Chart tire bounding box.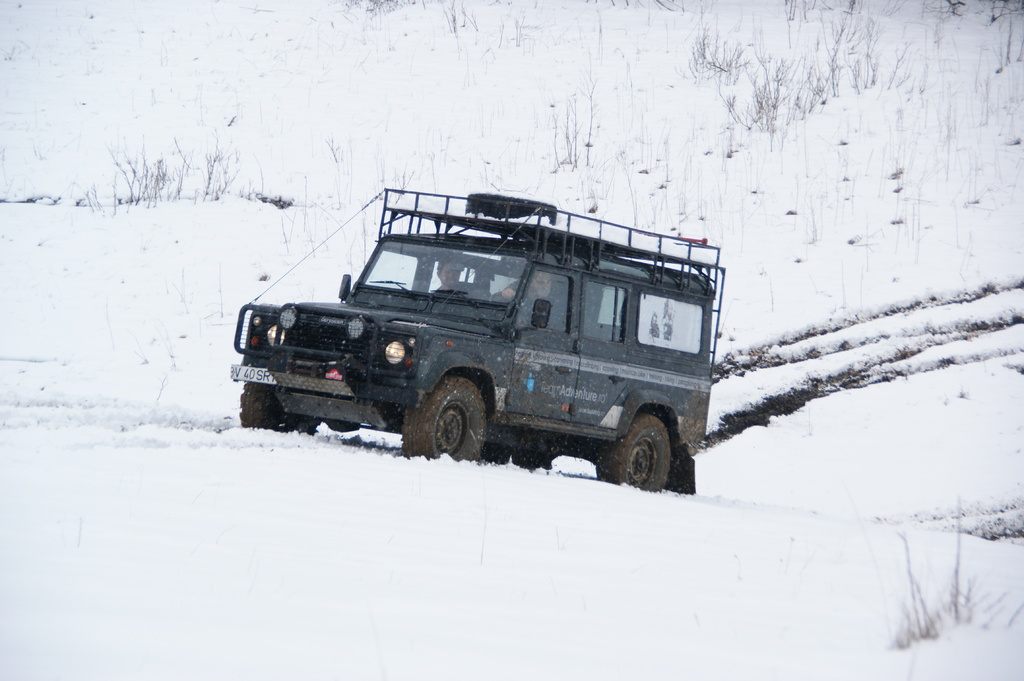
Charted: 239 382 321 435.
